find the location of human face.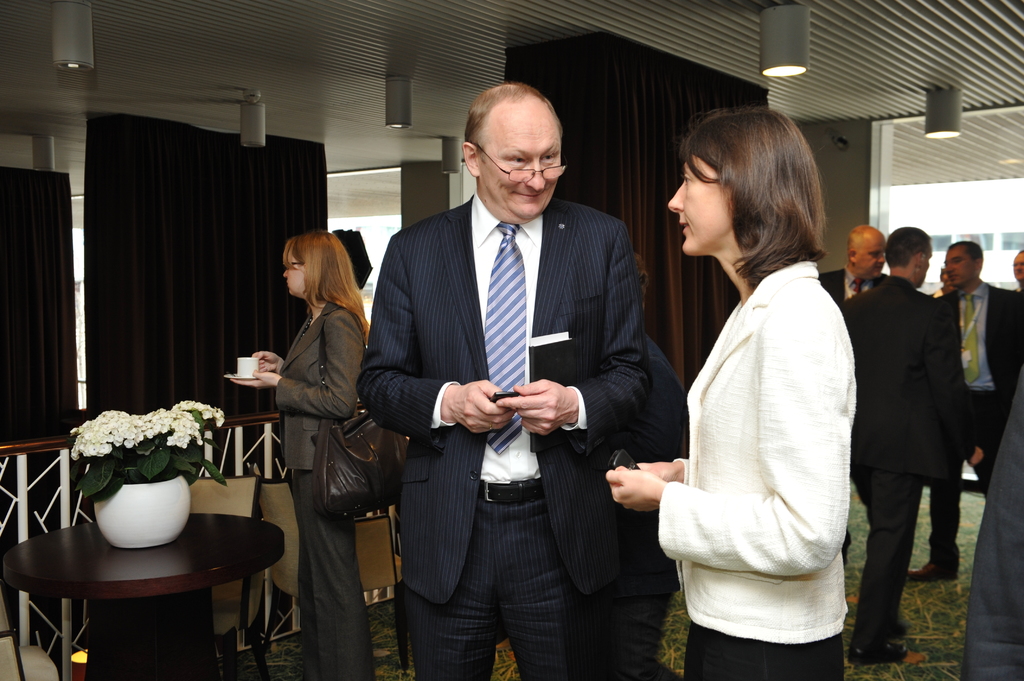
Location: bbox=[477, 113, 560, 220].
